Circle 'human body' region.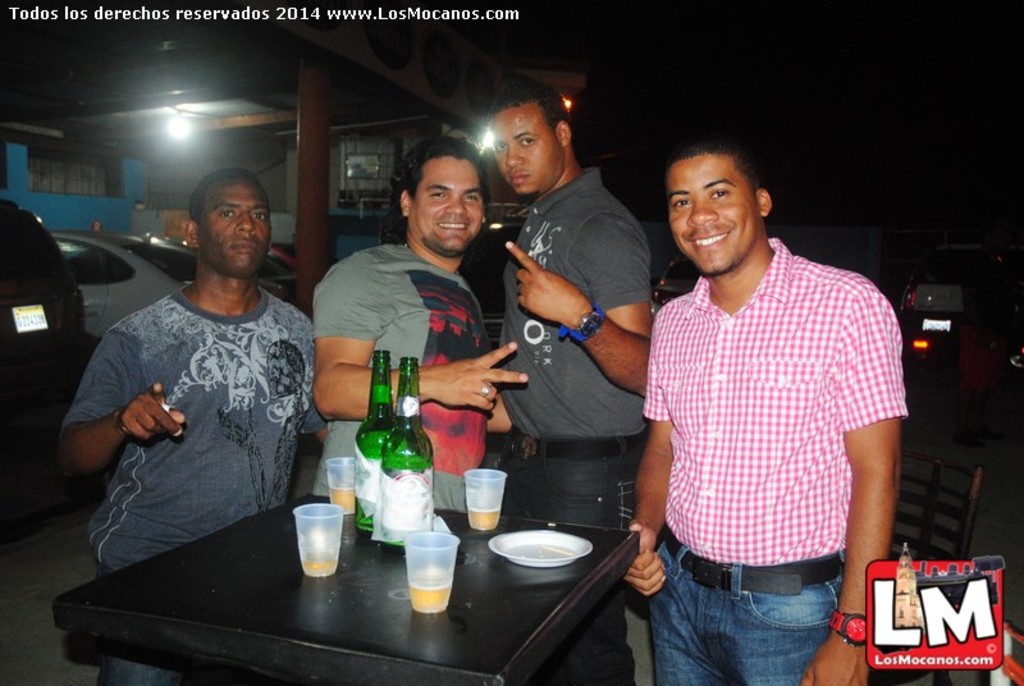
Region: crop(625, 133, 915, 667).
